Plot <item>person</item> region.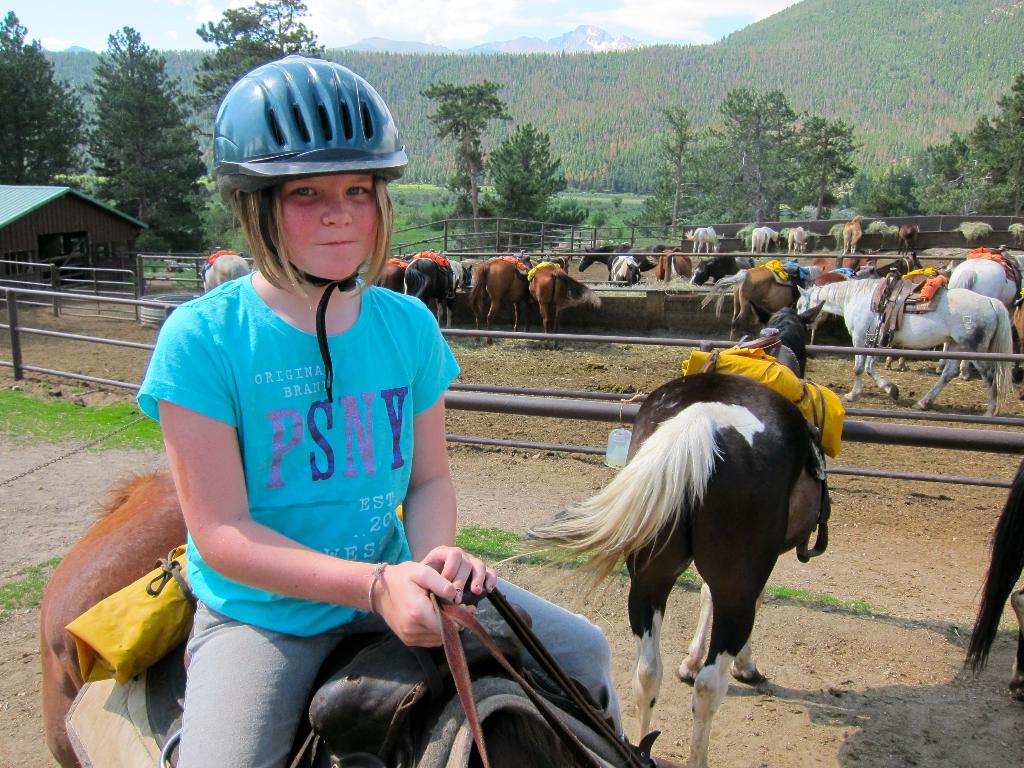
Plotted at select_region(131, 51, 621, 767).
